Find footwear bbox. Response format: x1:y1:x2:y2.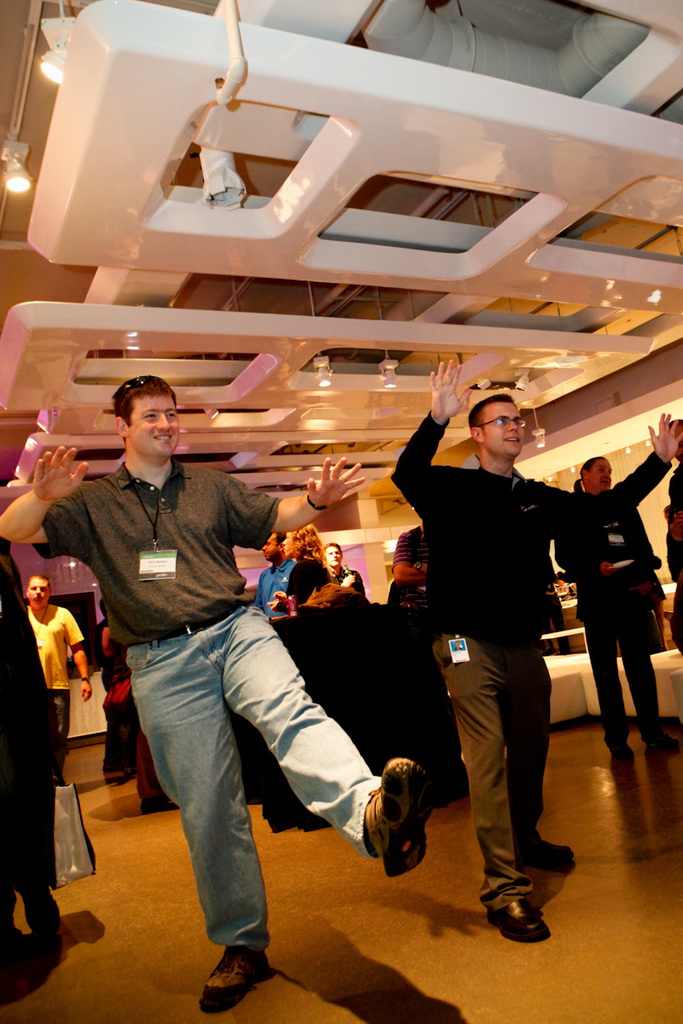
373:755:429:877.
